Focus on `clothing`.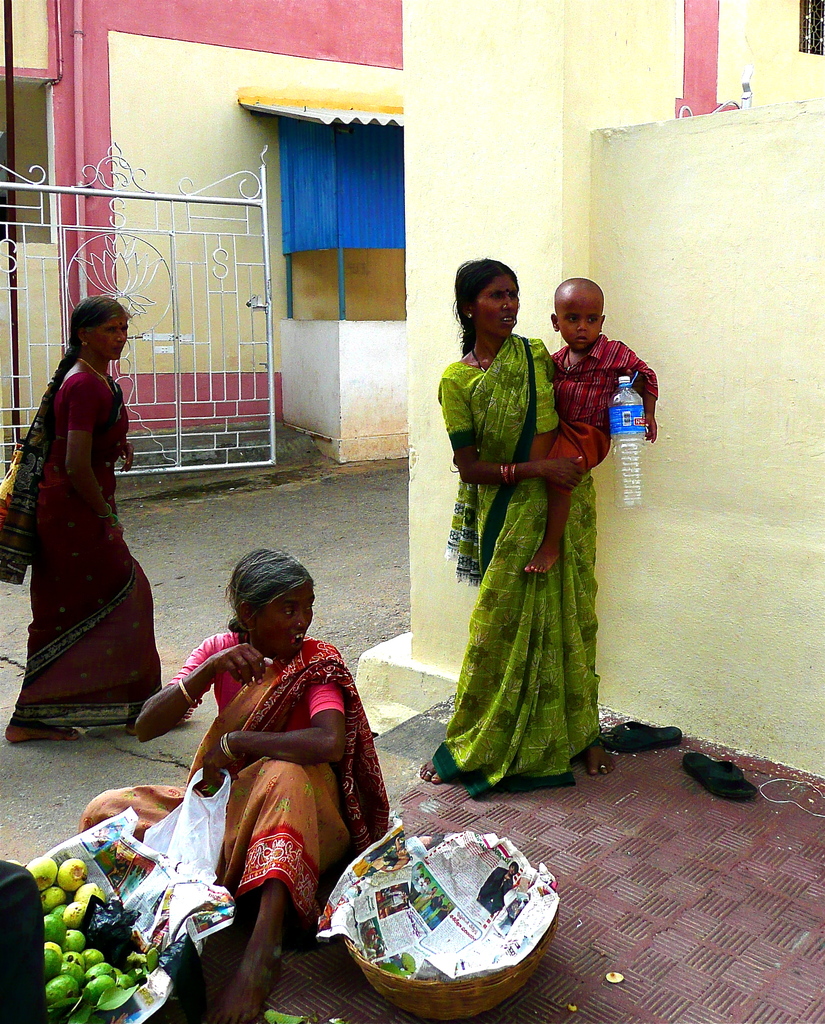
Focused at {"left": 19, "top": 326, "right": 161, "bottom": 708}.
